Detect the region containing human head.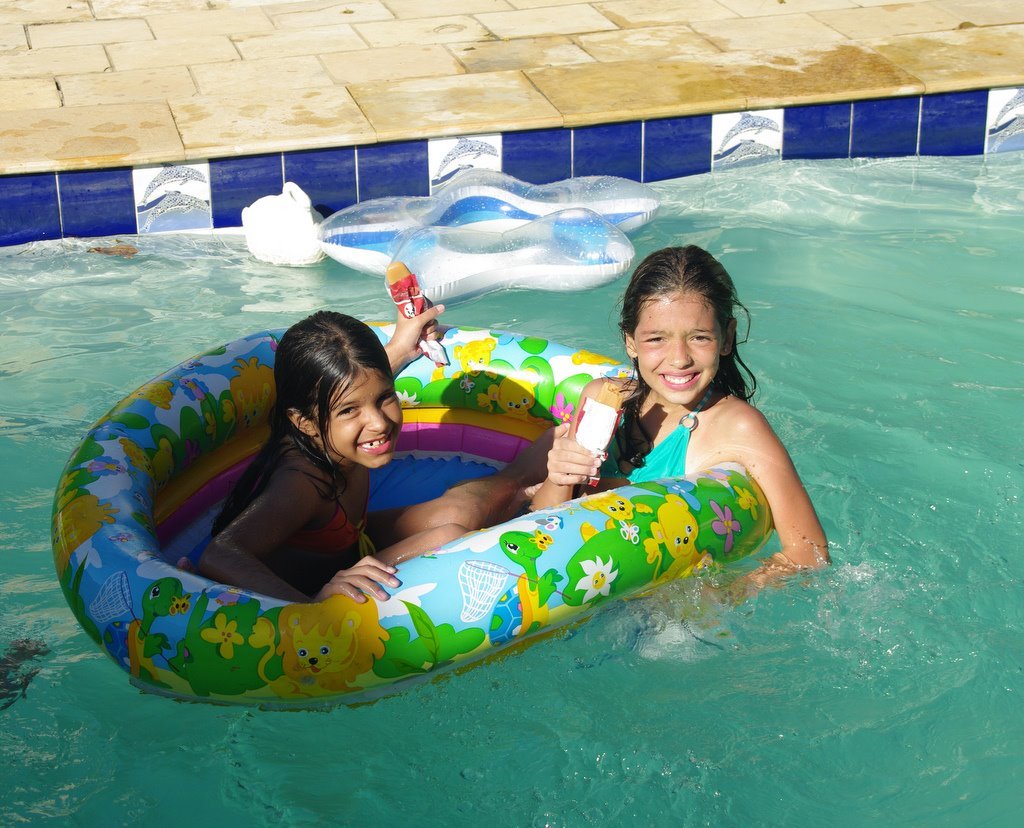
bbox=(626, 248, 748, 413).
